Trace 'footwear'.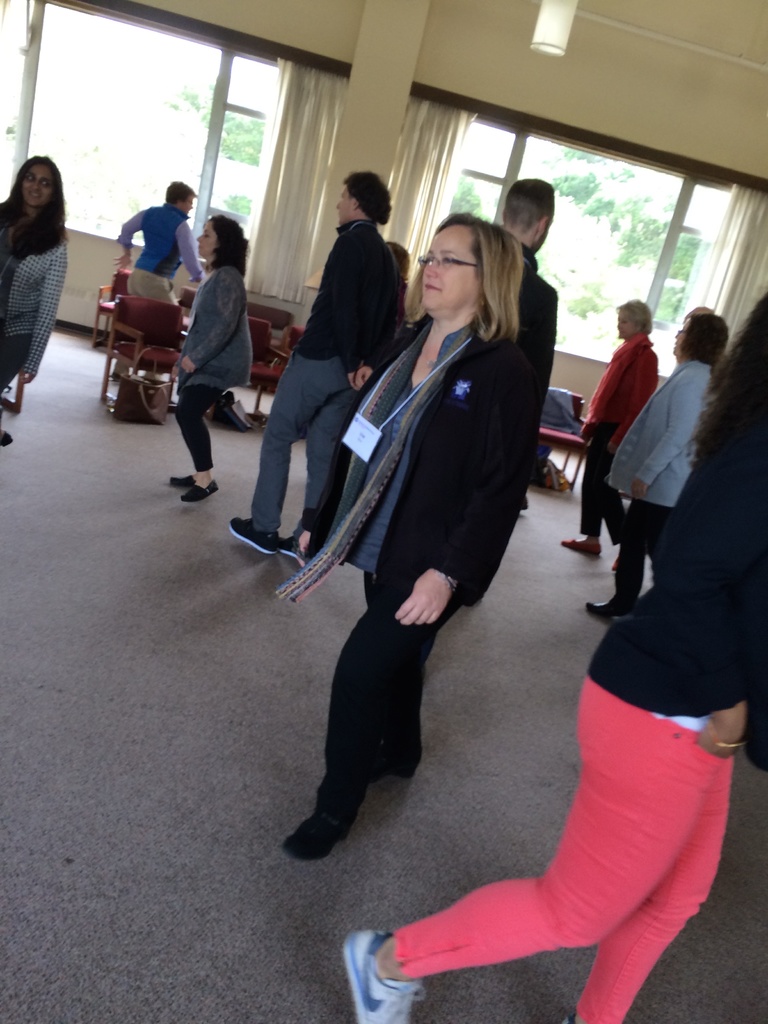
Traced to 0 430 15 449.
